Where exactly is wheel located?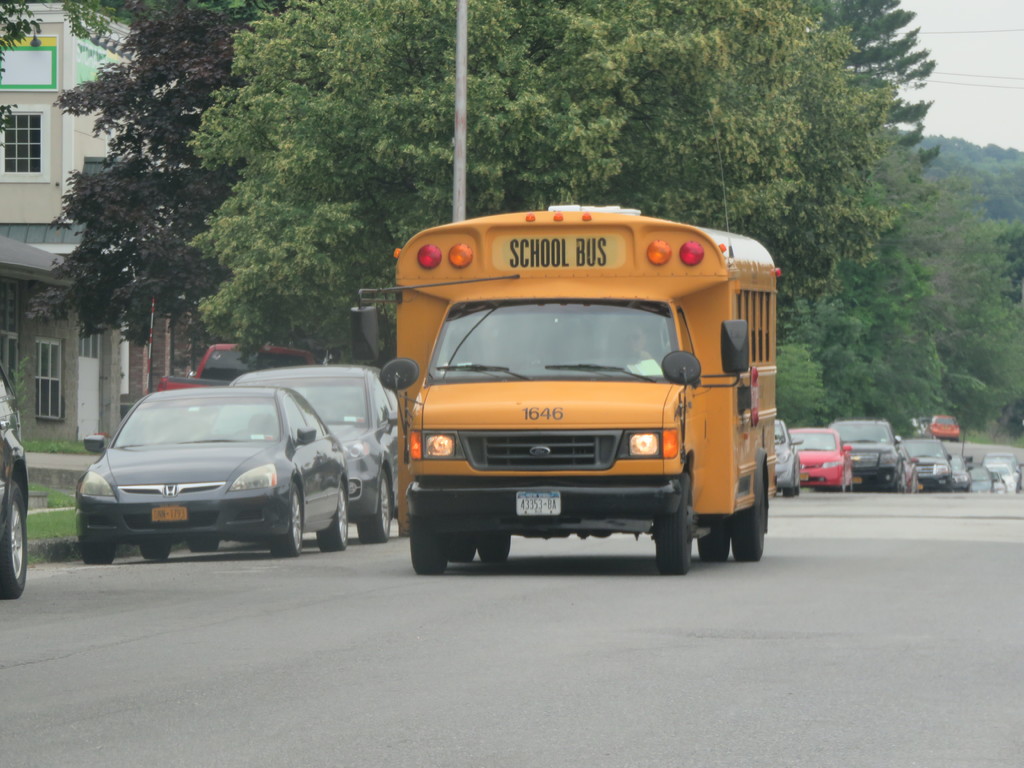
Its bounding box is detection(0, 483, 29, 602).
